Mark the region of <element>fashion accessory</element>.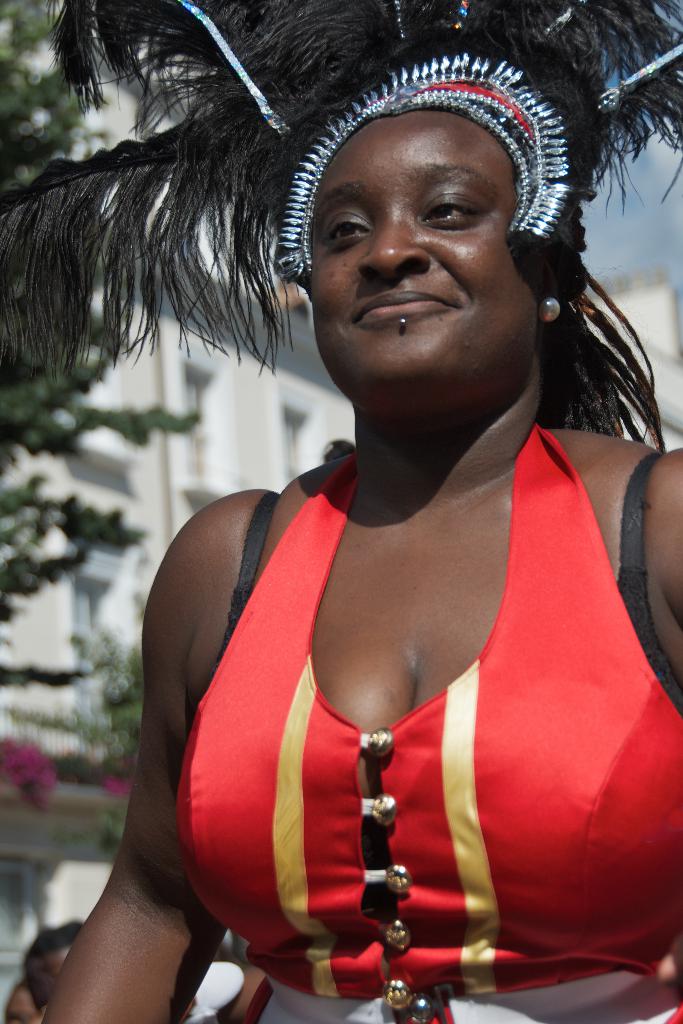
Region: [538,295,559,328].
